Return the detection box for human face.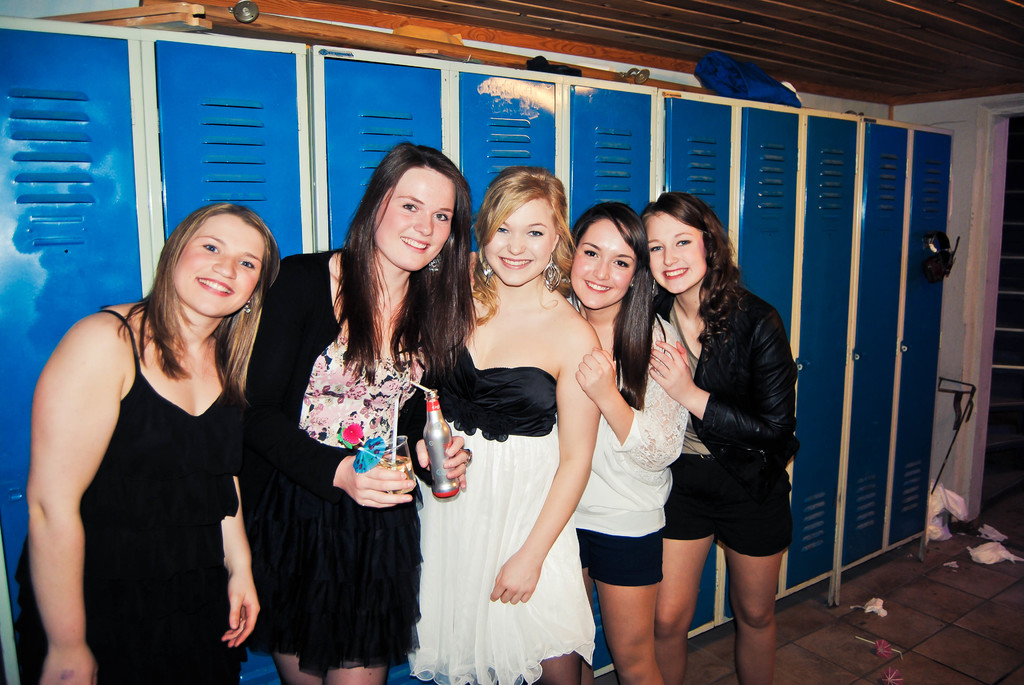
643, 205, 706, 295.
